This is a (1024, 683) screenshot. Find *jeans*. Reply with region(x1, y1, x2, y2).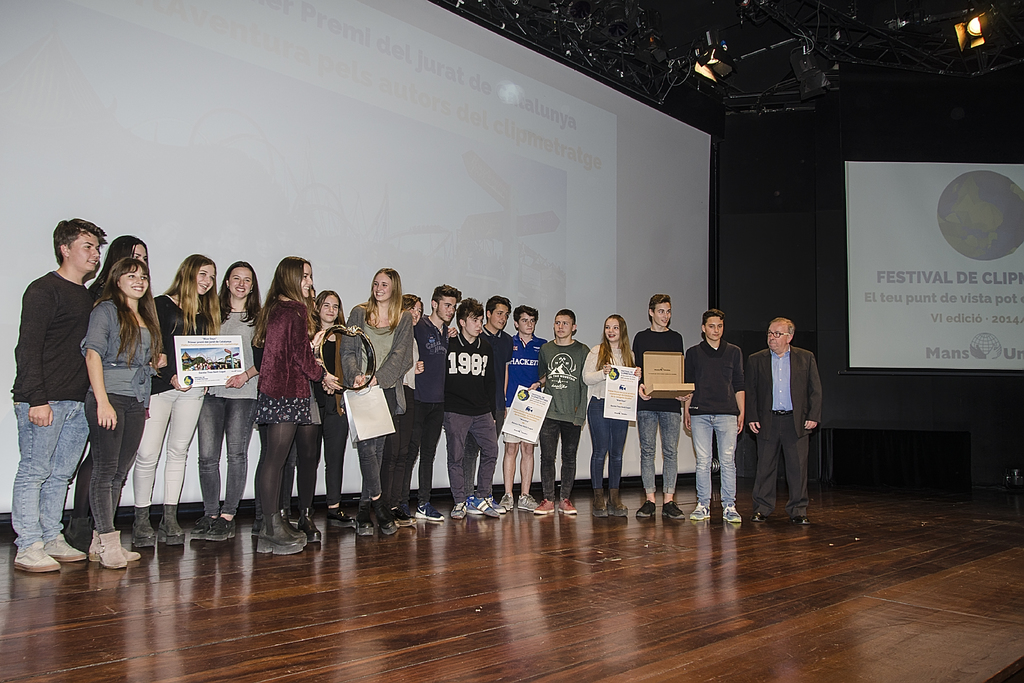
region(353, 437, 385, 504).
